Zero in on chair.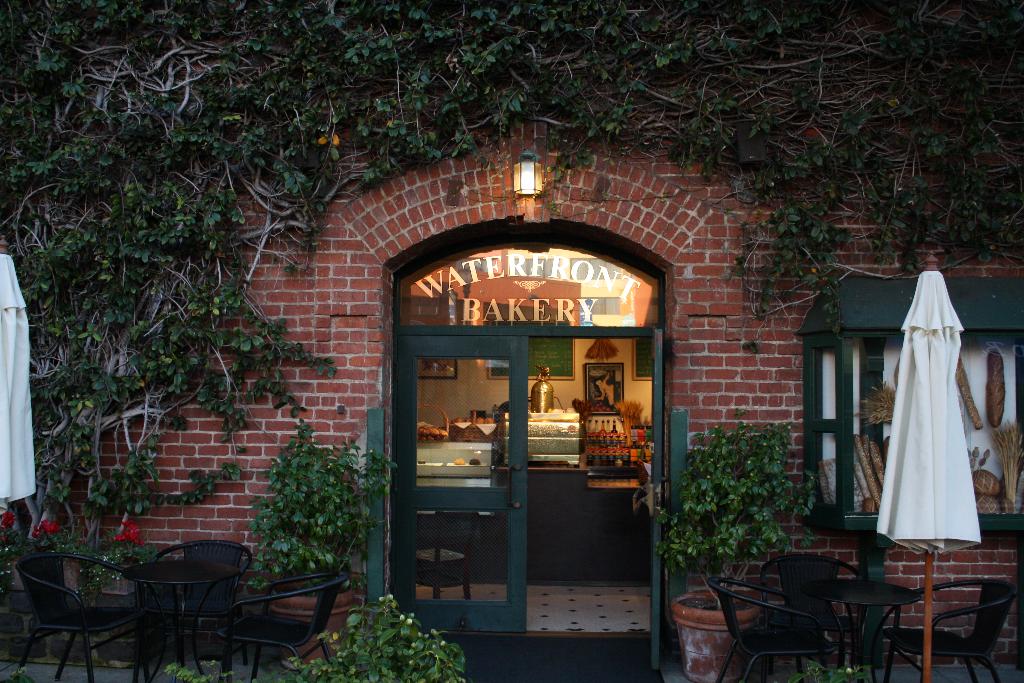
Zeroed in: 147/538/253/668.
